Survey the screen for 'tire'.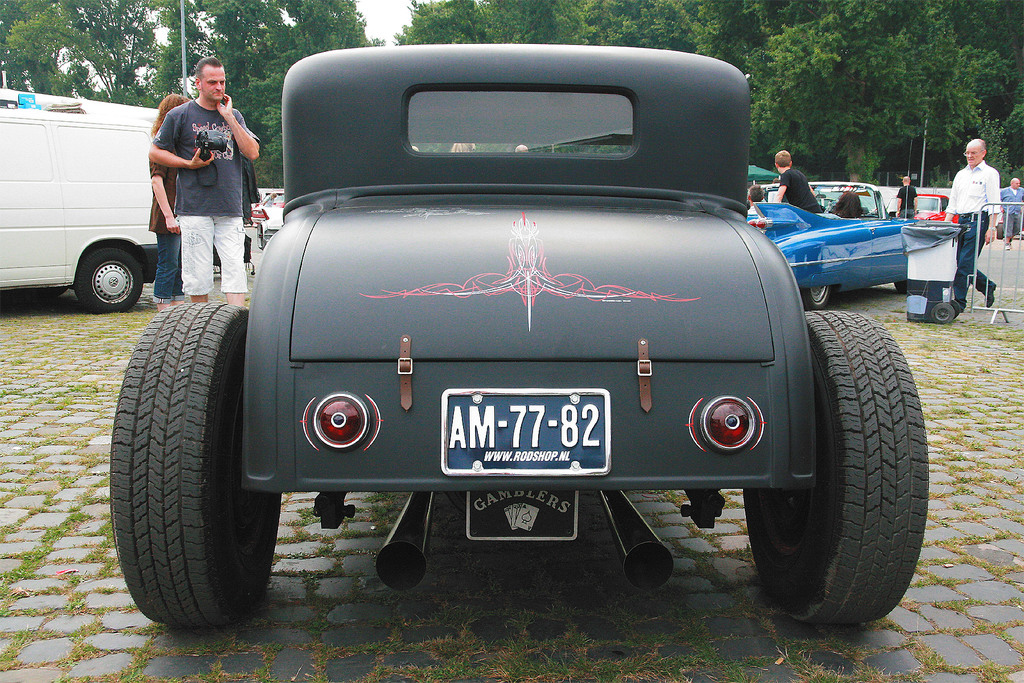
Survey found: Rect(933, 305, 953, 325).
